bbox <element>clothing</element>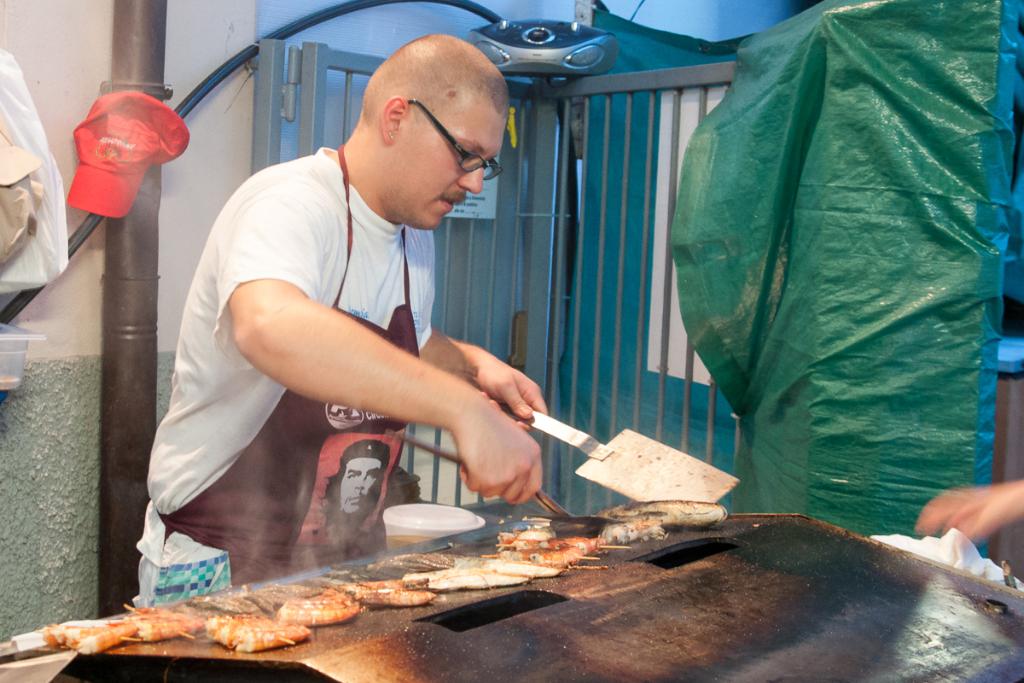
(135, 149, 439, 606)
